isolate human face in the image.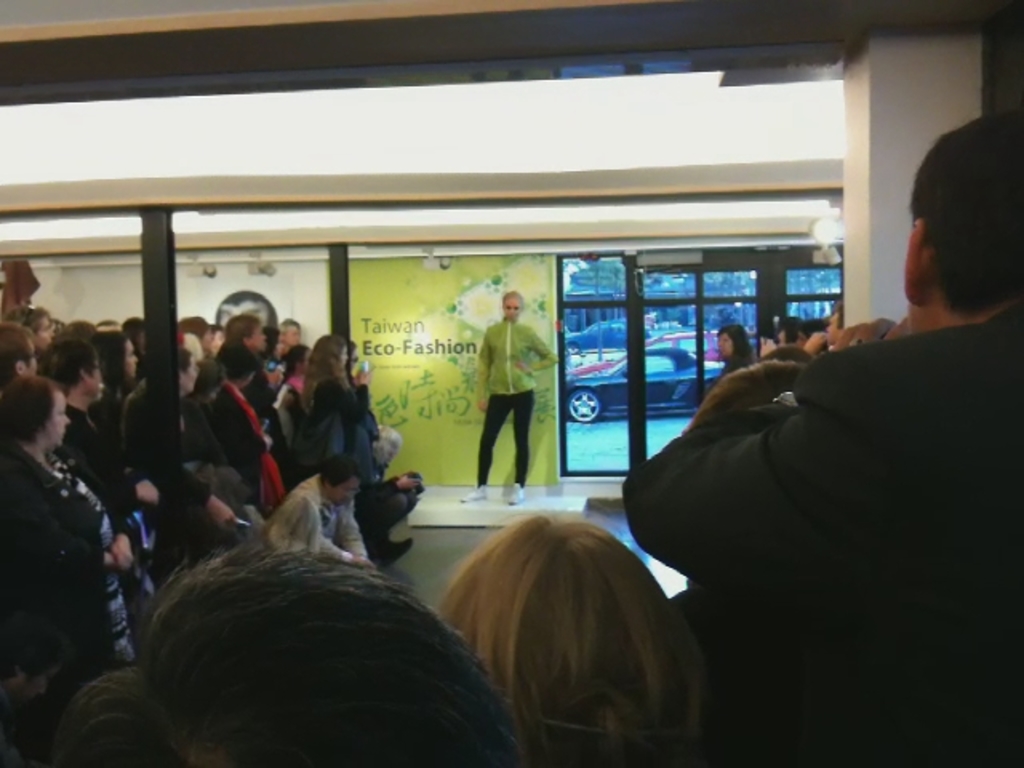
Isolated region: BBox(40, 387, 70, 450).
